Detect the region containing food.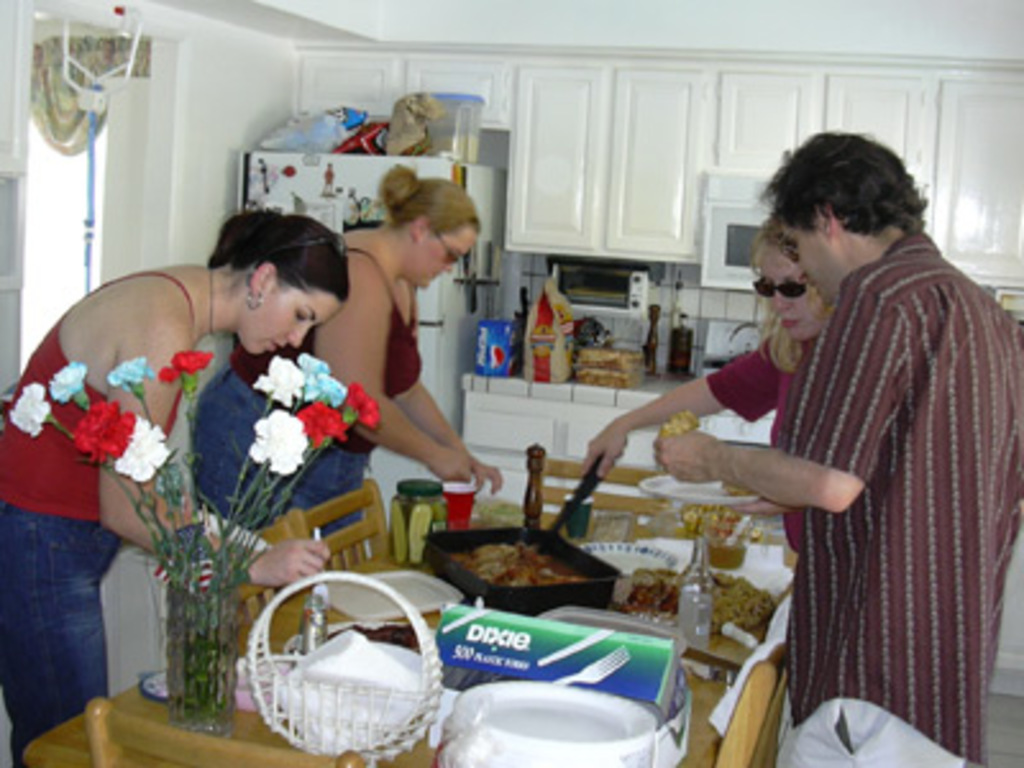
(left=632, top=499, right=742, bottom=540).
